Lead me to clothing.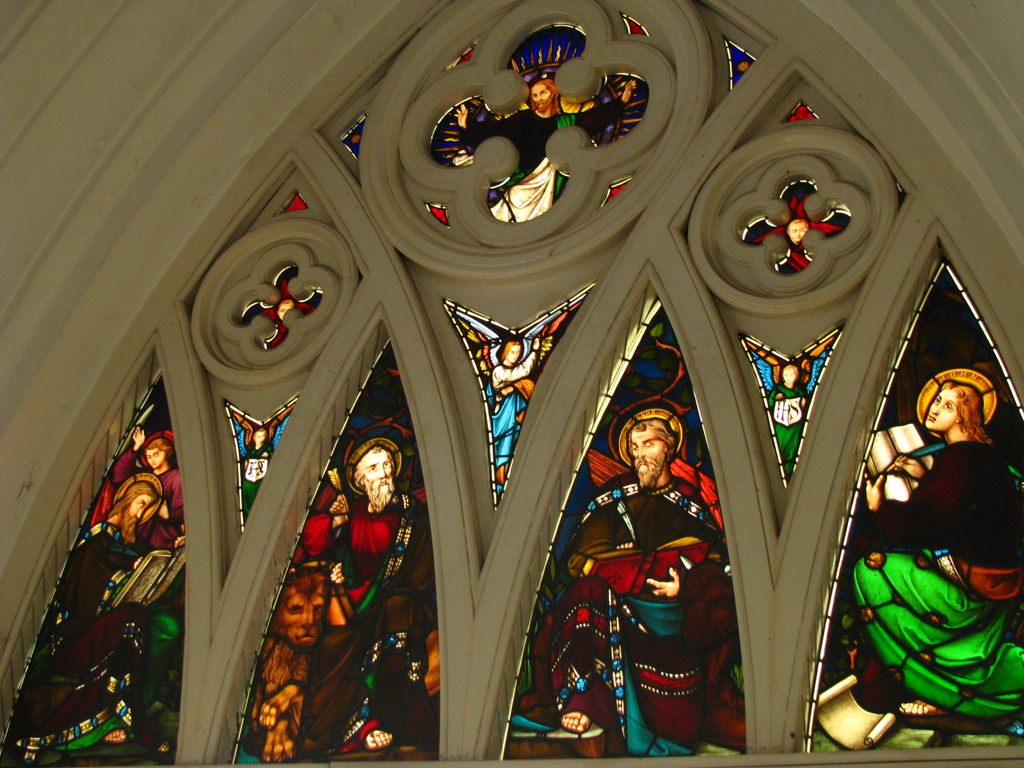
Lead to {"left": 262, "top": 320, "right": 291, "bottom": 348}.
